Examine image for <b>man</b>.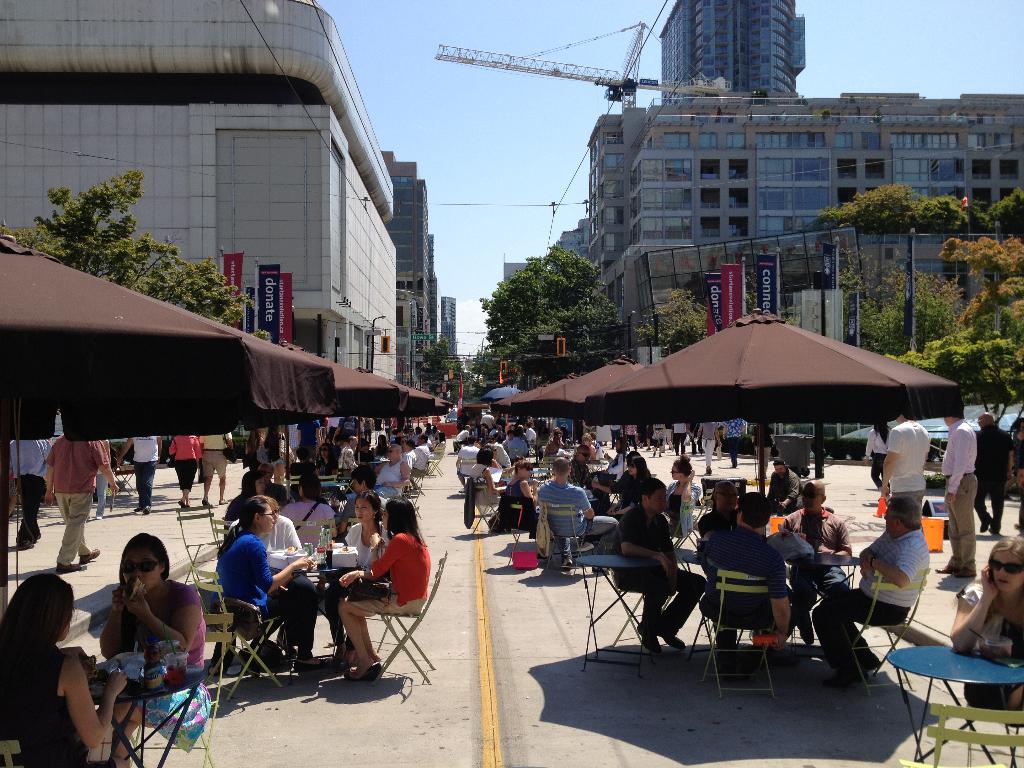
Examination result: bbox(972, 411, 1016, 534).
